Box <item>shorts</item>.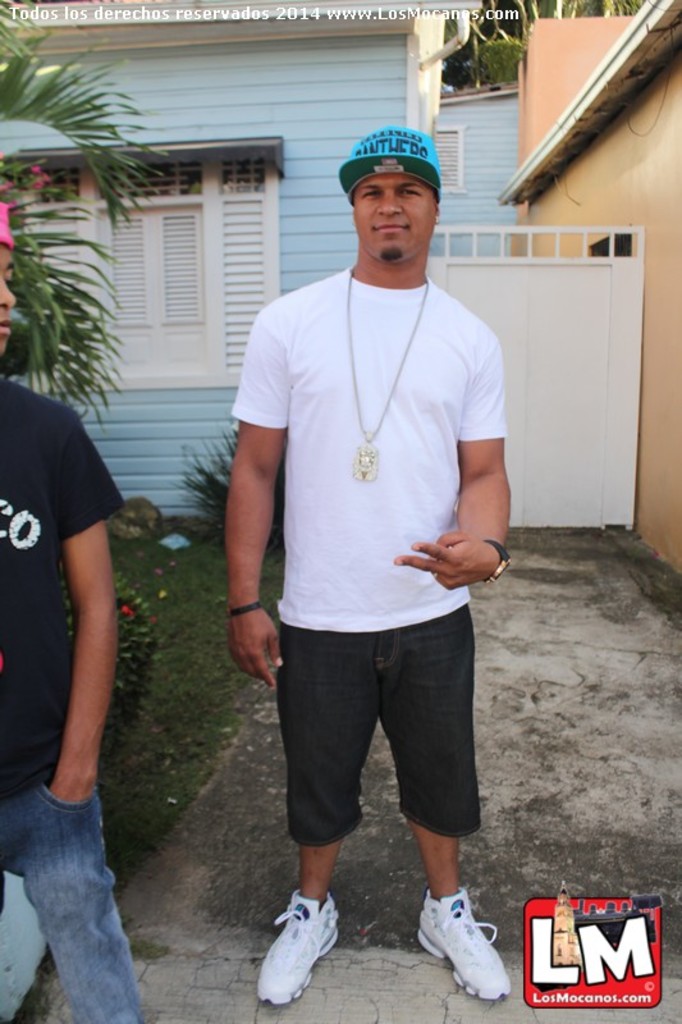
[284,641,479,846].
